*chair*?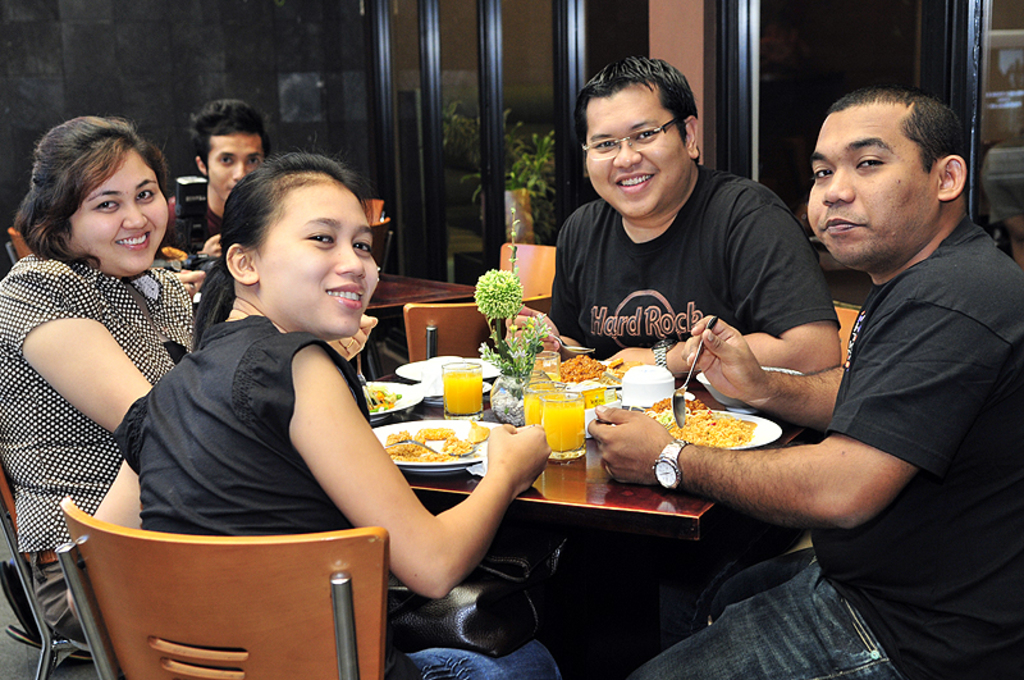
367, 219, 392, 271
